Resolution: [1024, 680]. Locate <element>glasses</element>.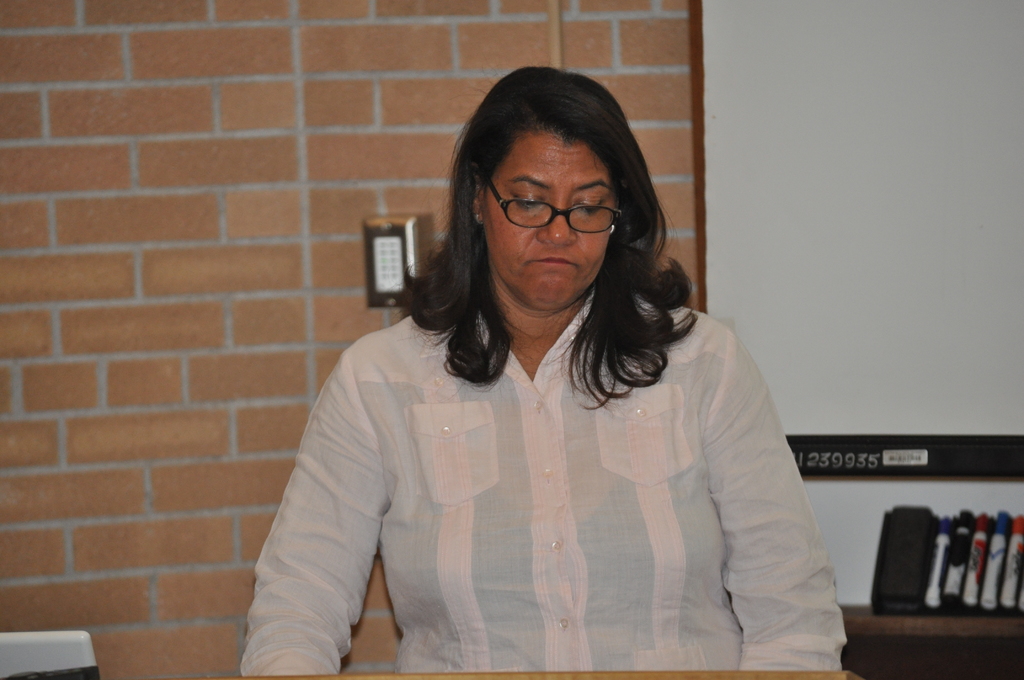
l=491, t=181, r=627, b=234.
